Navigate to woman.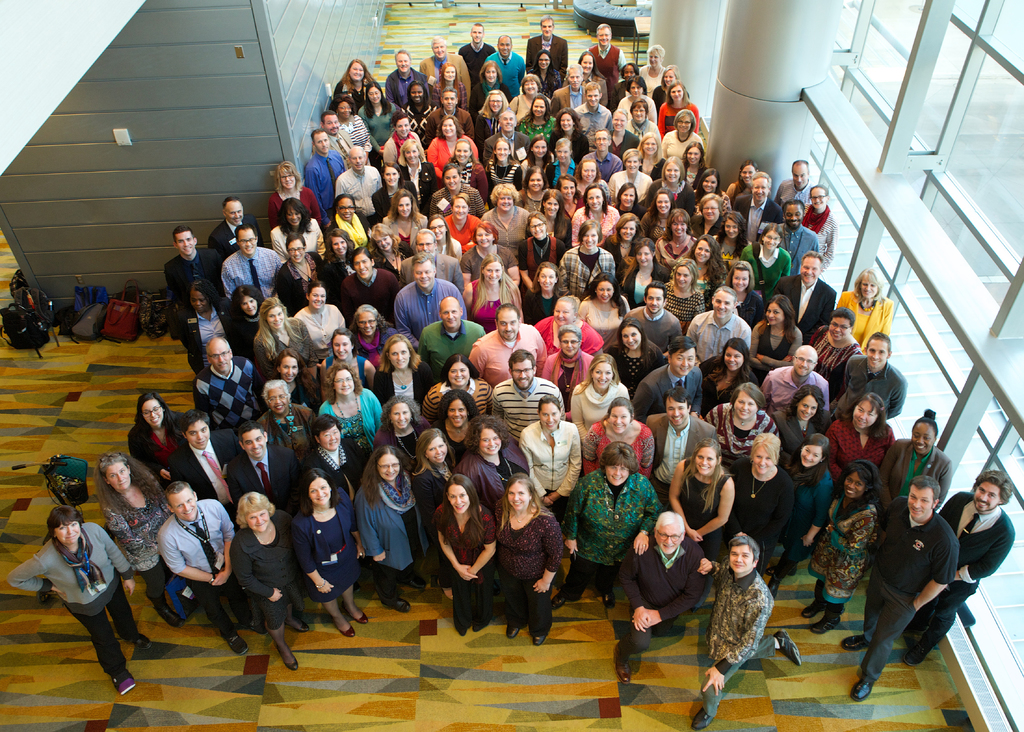
Navigation target: box(292, 281, 343, 350).
